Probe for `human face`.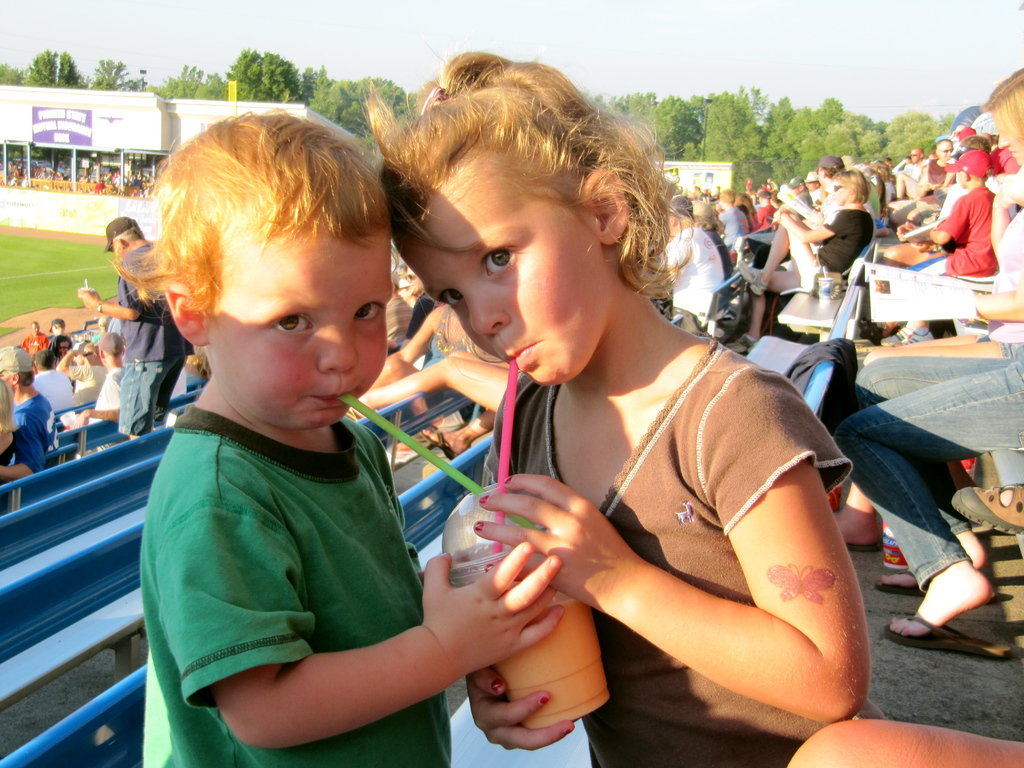
Probe result: 756, 194, 763, 207.
